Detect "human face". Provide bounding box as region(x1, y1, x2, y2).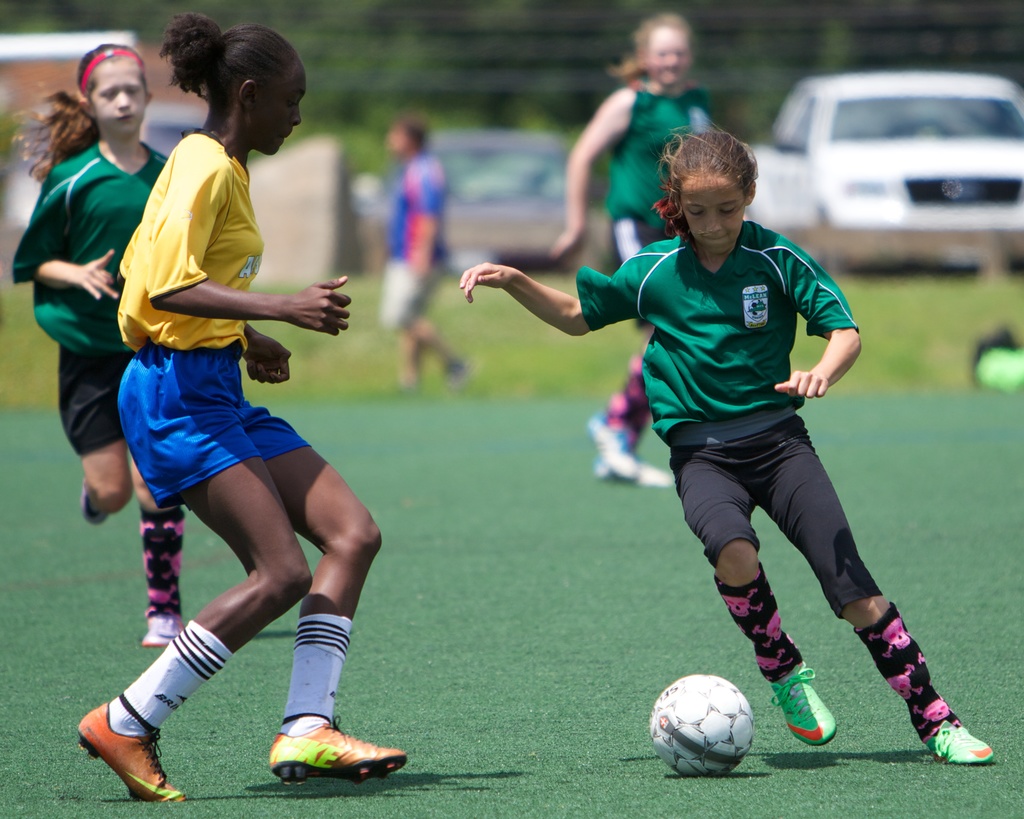
region(90, 57, 152, 136).
